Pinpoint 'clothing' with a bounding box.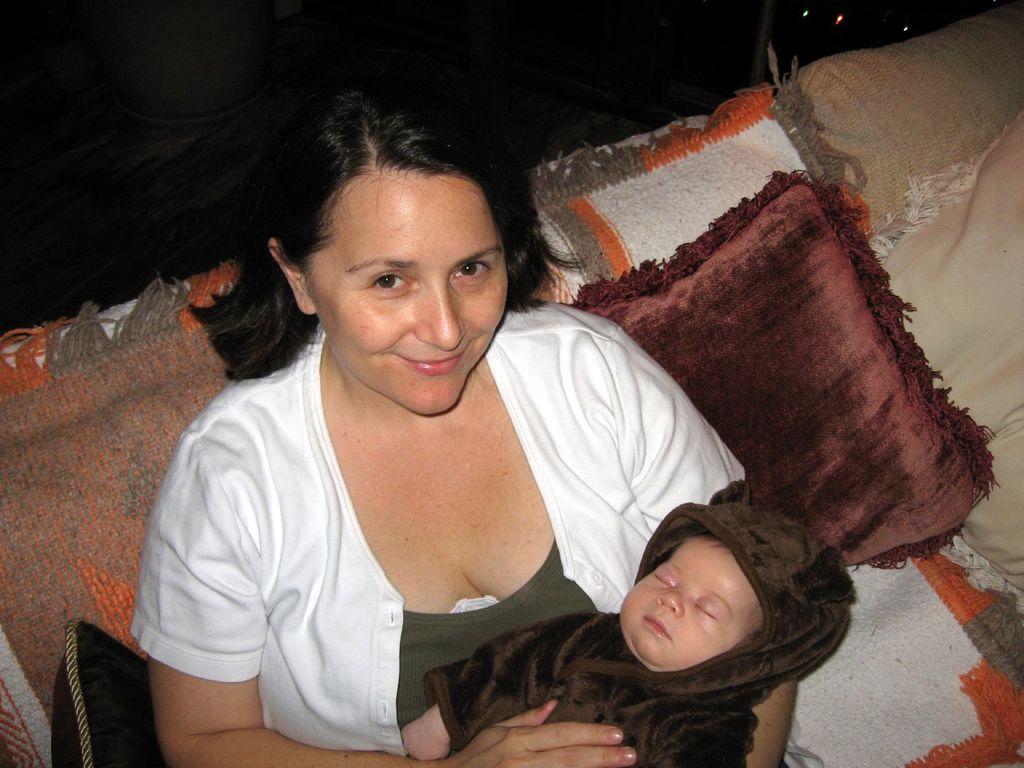
left=428, top=479, right=859, bottom=767.
